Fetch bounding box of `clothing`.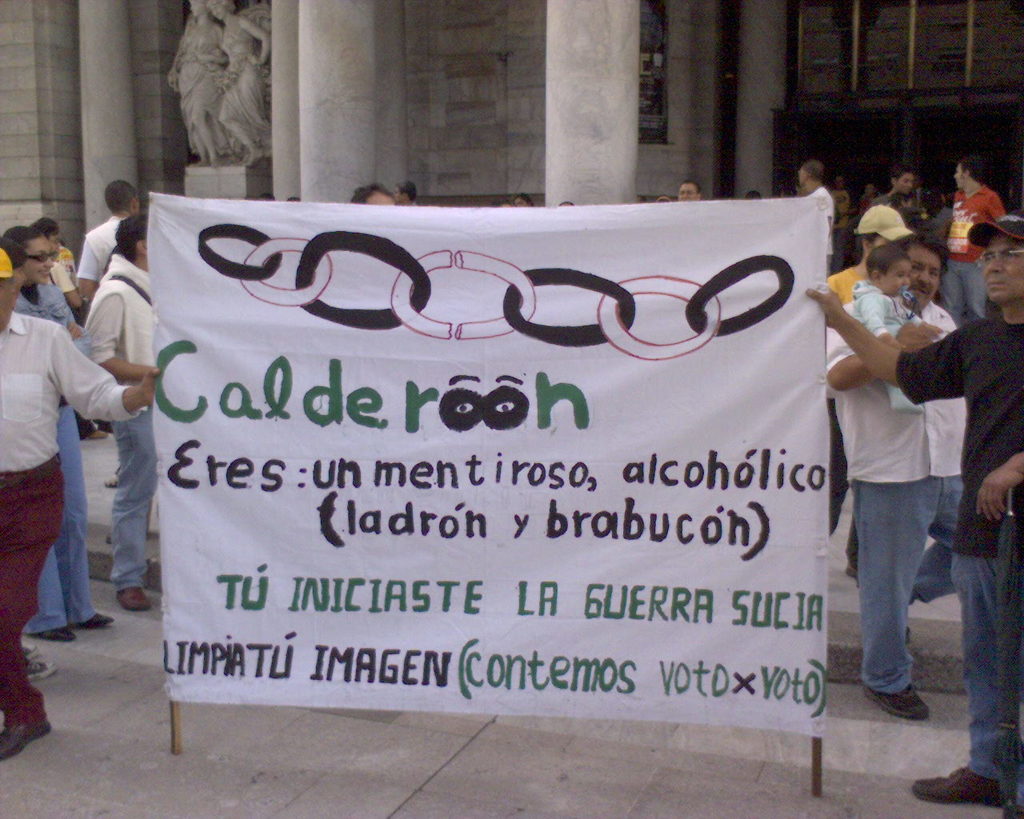
Bbox: (12, 280, 107, 636).
